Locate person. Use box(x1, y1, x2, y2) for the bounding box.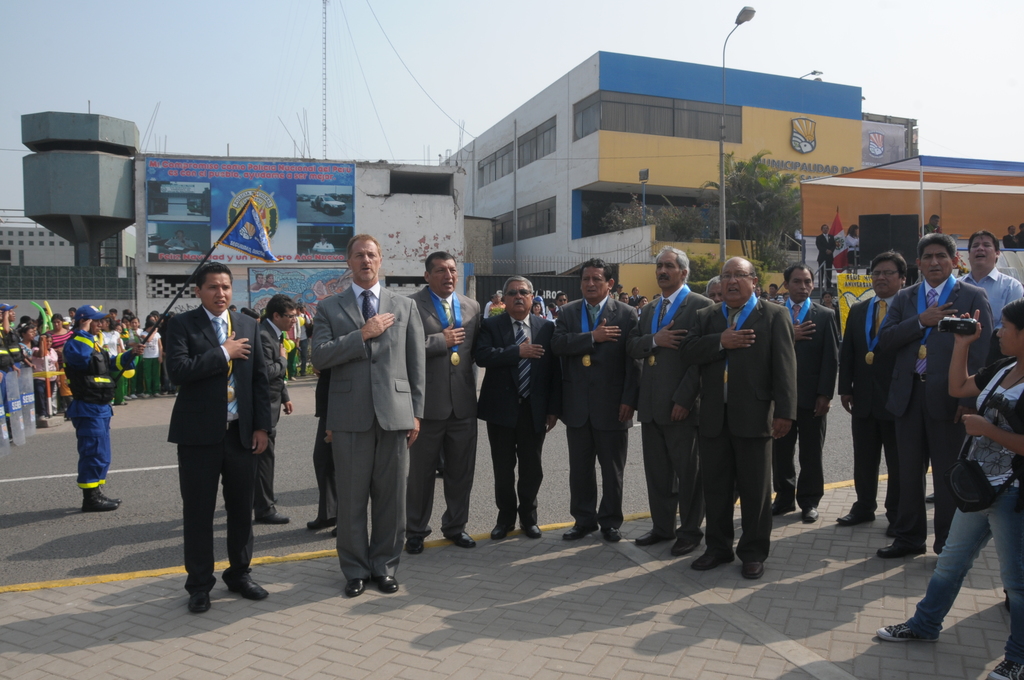
box(0, 300, 24, 375).
